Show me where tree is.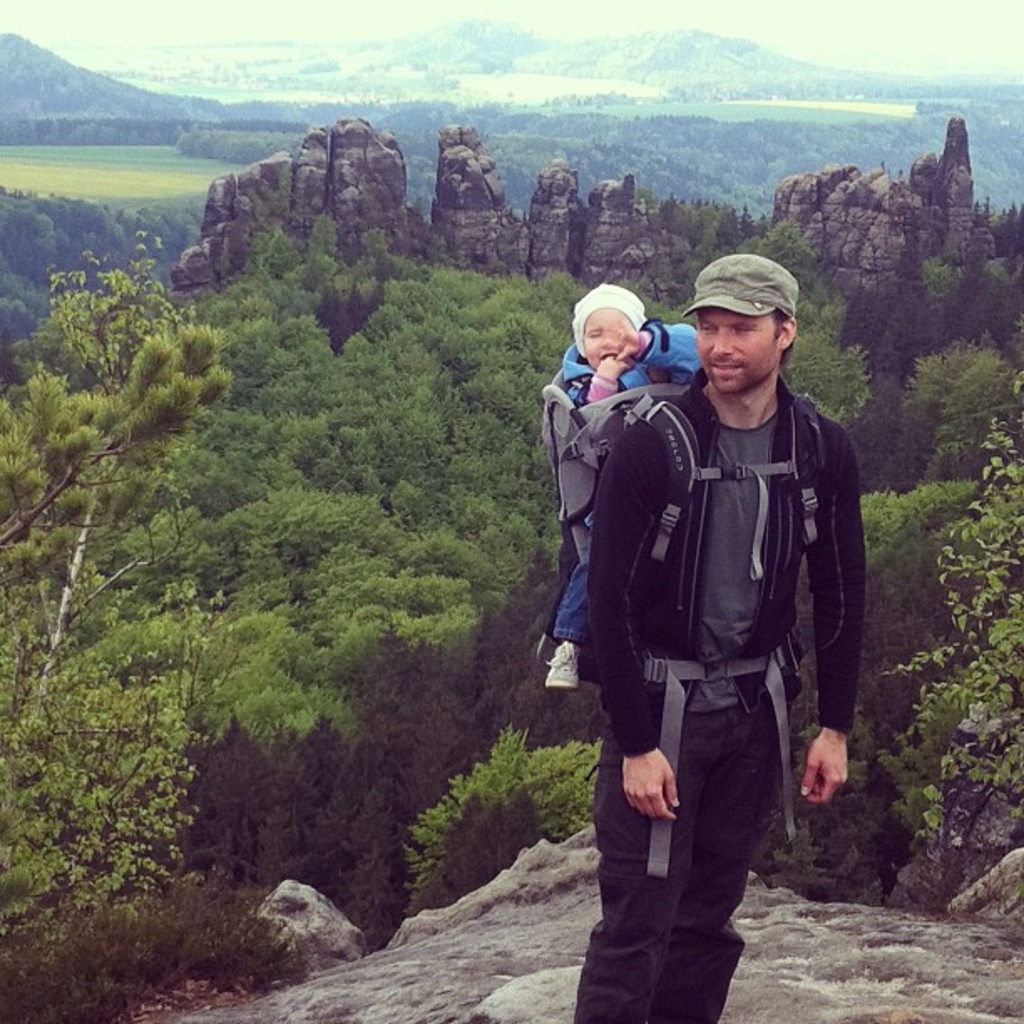
tree is at {"left": 20, "top": 243, "right": 139, "bottom": 375}.
